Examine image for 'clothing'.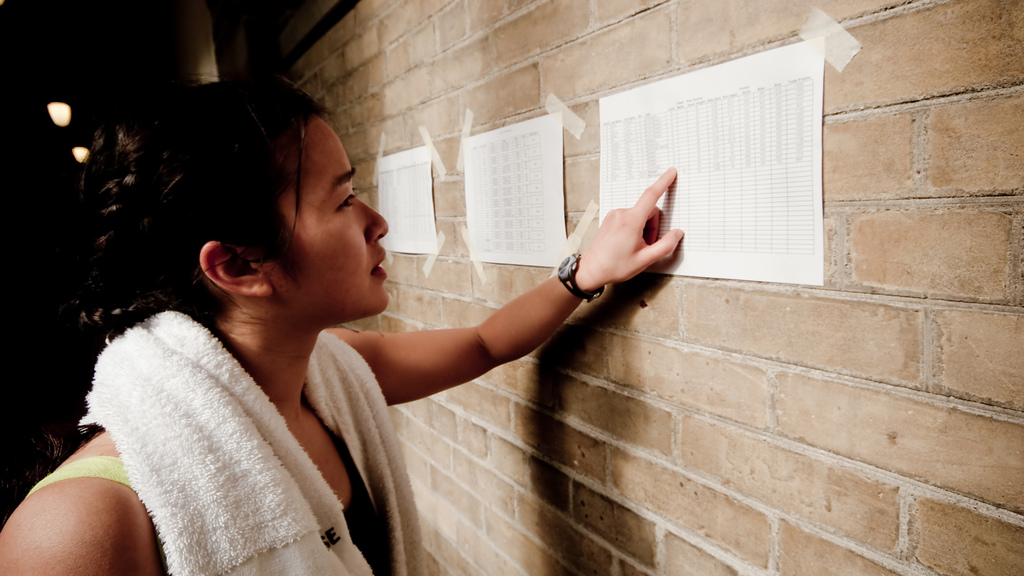
Examination result: detection(25, 416, 385, 575).
